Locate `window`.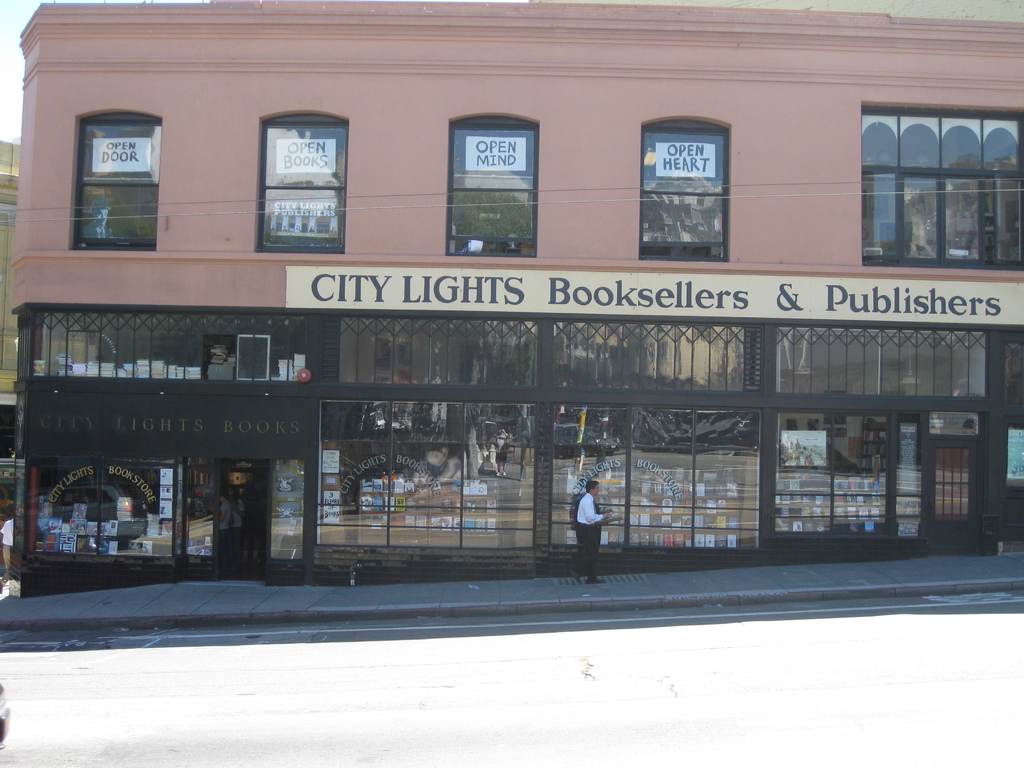
Bounding box: <bbox>255, 114, 350, 257</bbox>.
